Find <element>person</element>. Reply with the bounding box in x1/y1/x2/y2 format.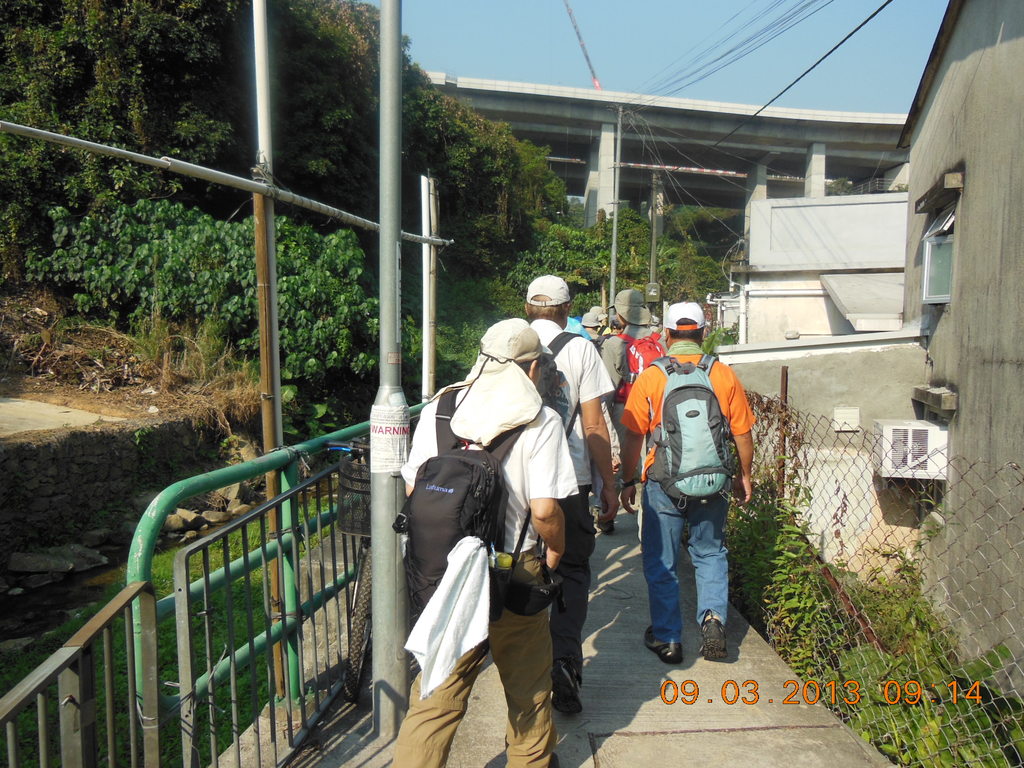
597/278/664/538.
